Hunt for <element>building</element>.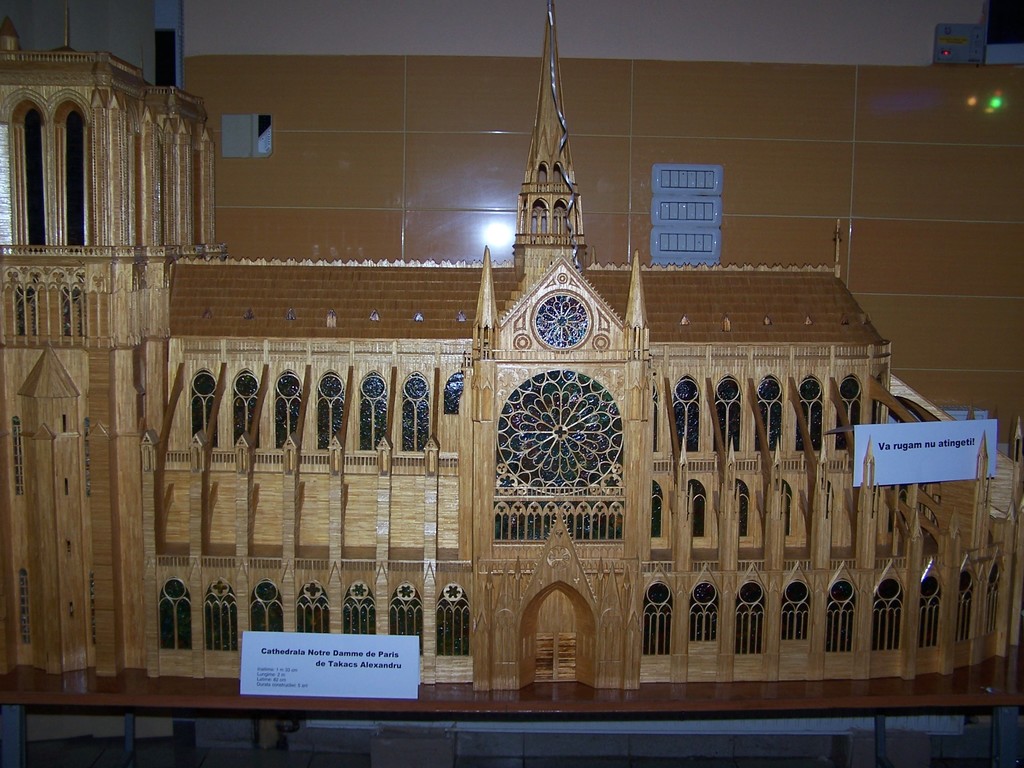
Hunted down at 0 4 1023 694.
